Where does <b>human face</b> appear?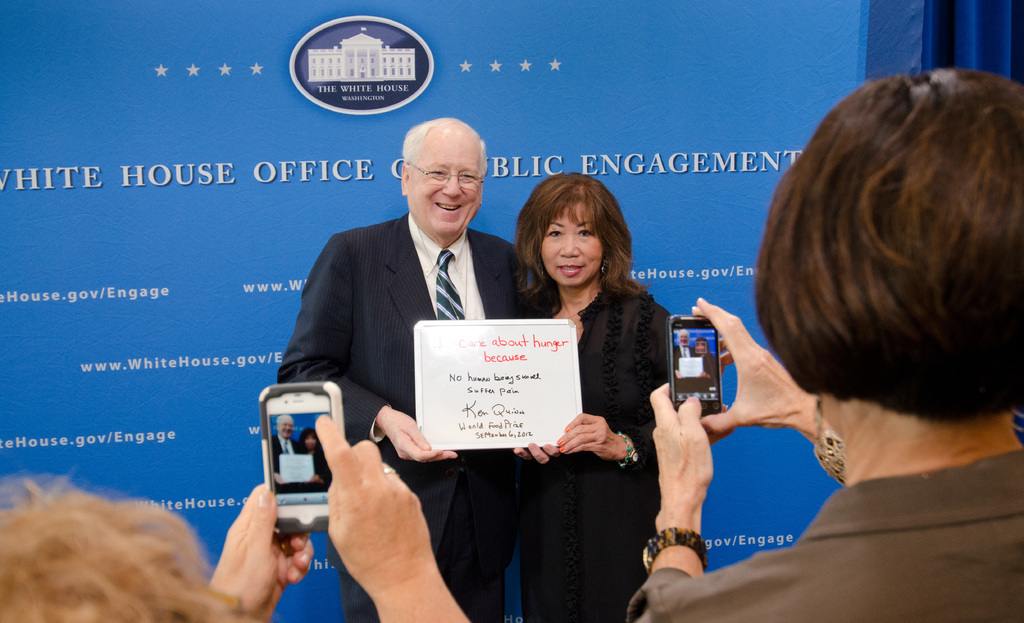
Appears at [304, 435, 314, 449].
